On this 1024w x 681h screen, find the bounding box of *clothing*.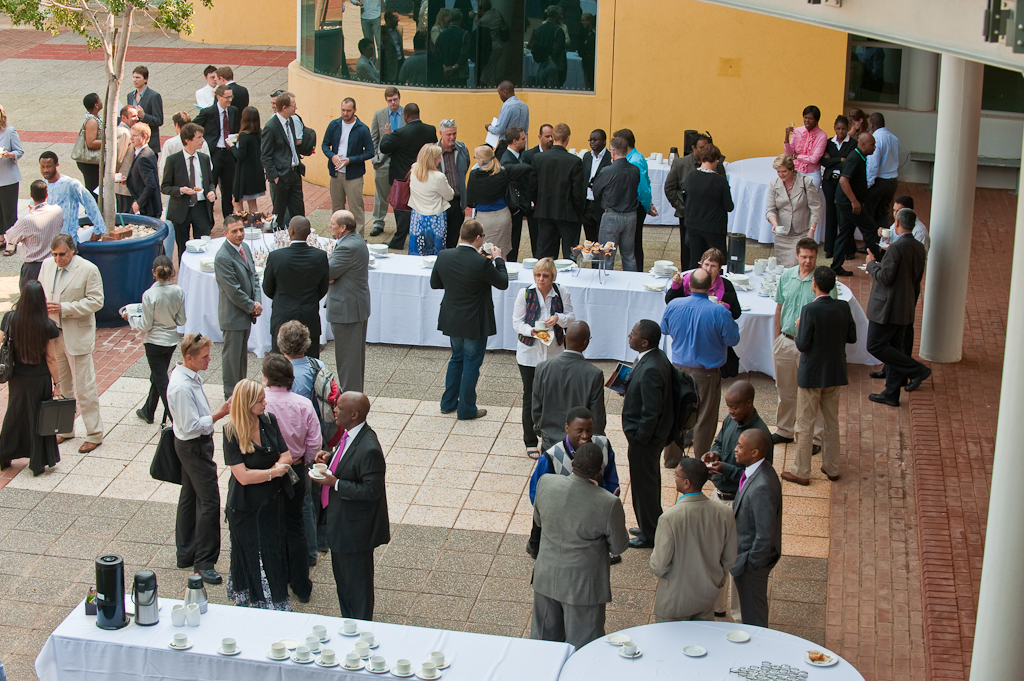
Bounding box: bbox(539, 59, 556, 86).
